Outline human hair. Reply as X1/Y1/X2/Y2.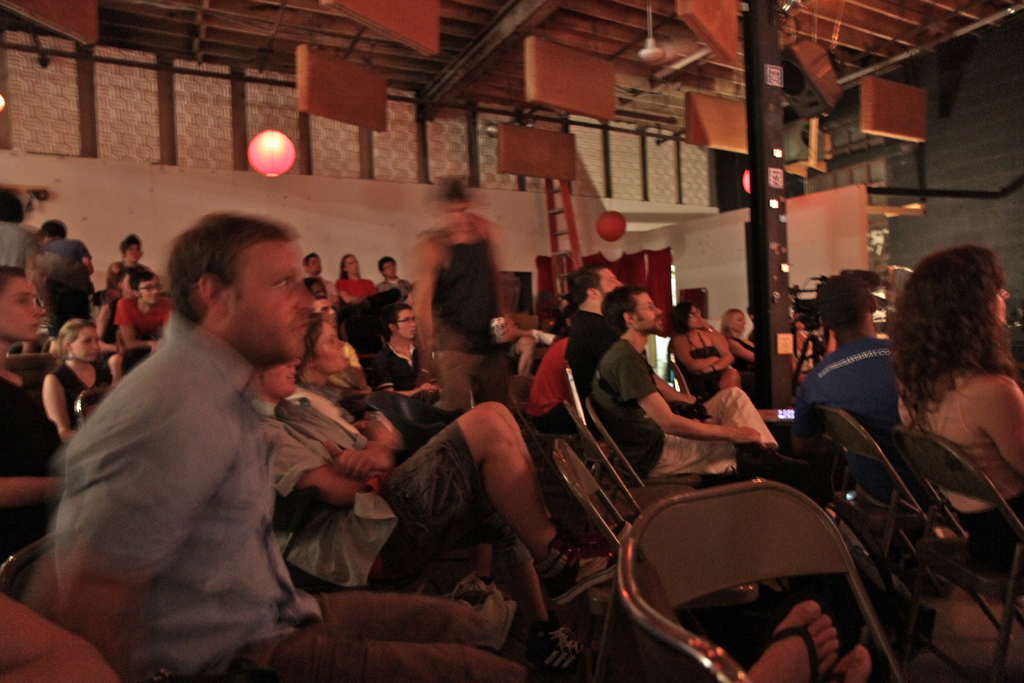
337/253/361/281.
